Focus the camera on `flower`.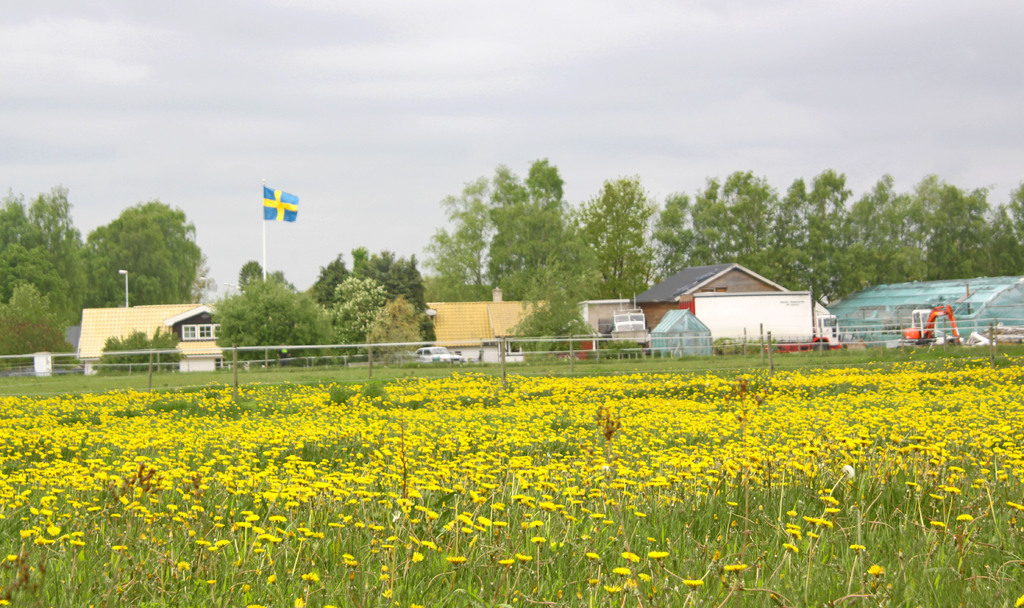
Focus region: <box>646,545,670,559</box>.
